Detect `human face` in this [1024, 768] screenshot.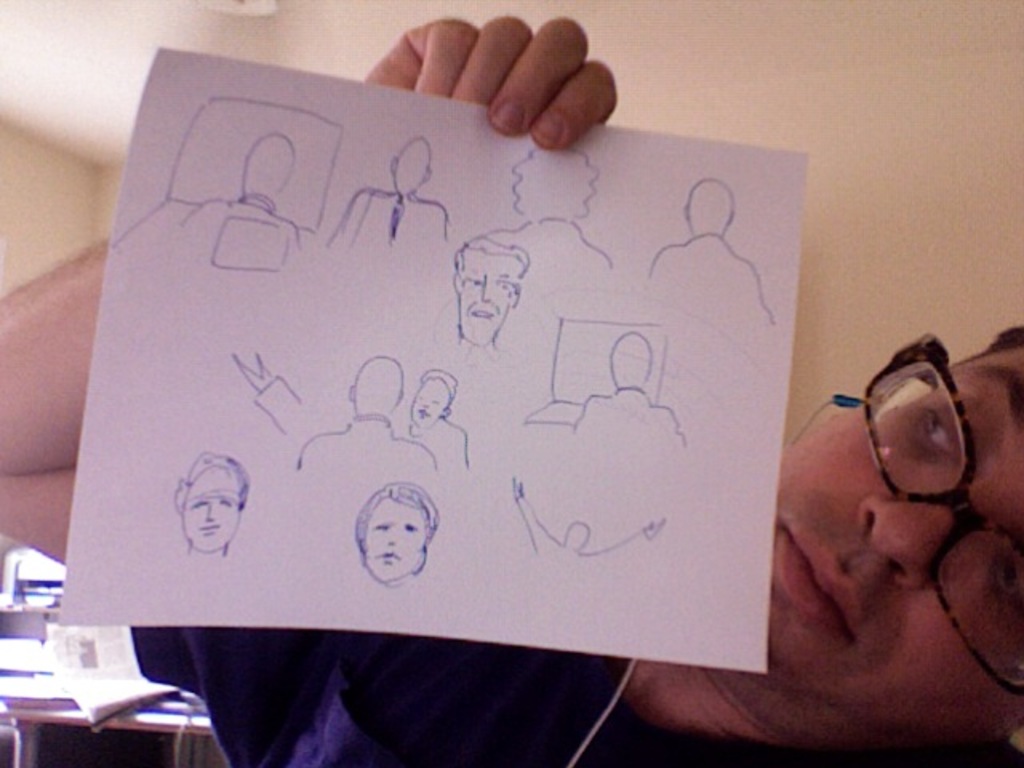
Detection: {"x1": 182, "y1": 470, "x2": 242, "y2": 554}.
